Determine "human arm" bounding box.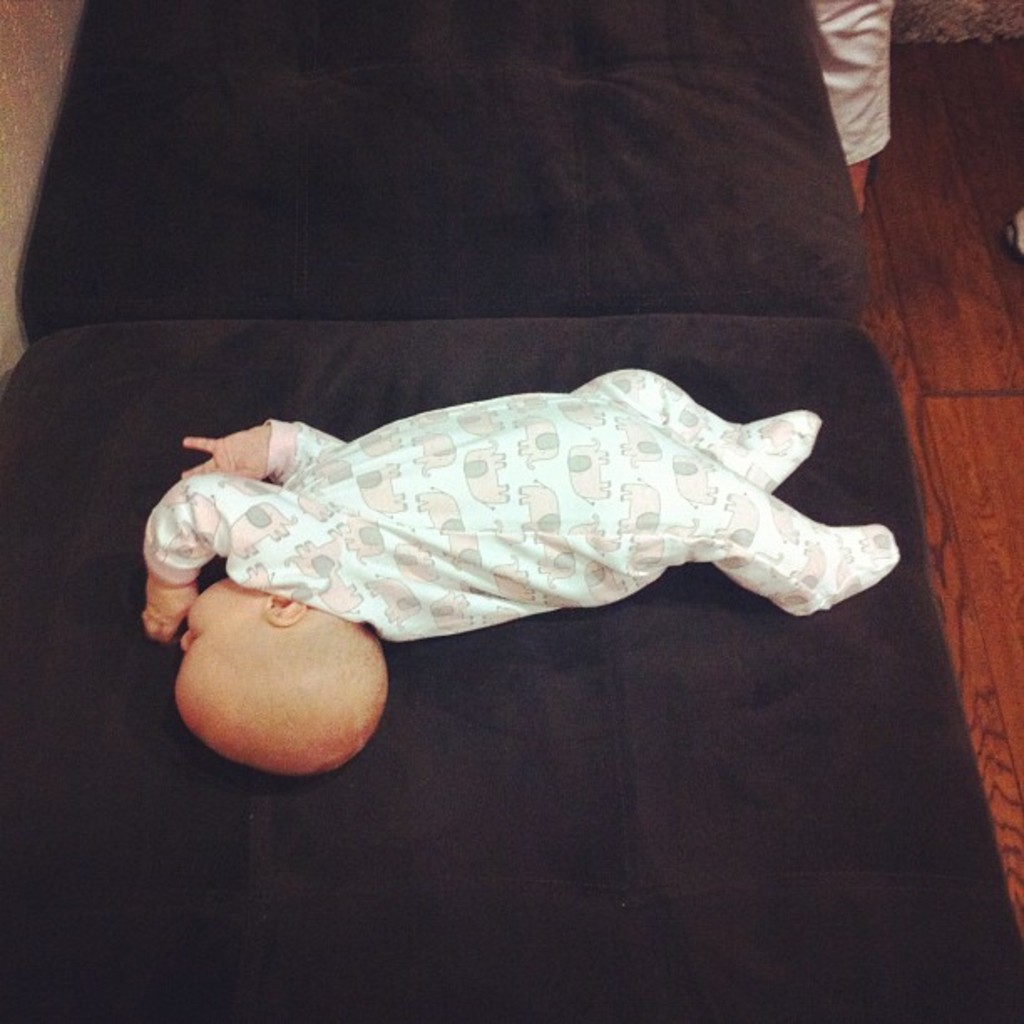
Determined: {"left": 184, "top": 438, "right": 343, "bottom": 487}.
